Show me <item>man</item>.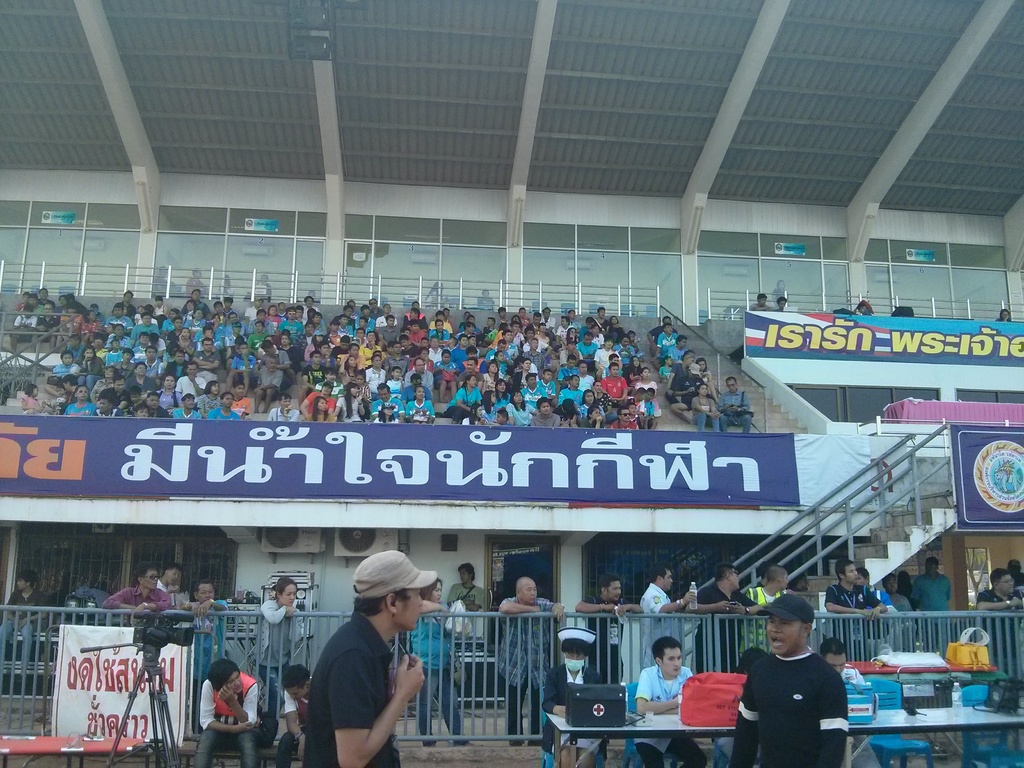
<item>man</item> is here: bbox=[1007, 561, 1023, 586].
